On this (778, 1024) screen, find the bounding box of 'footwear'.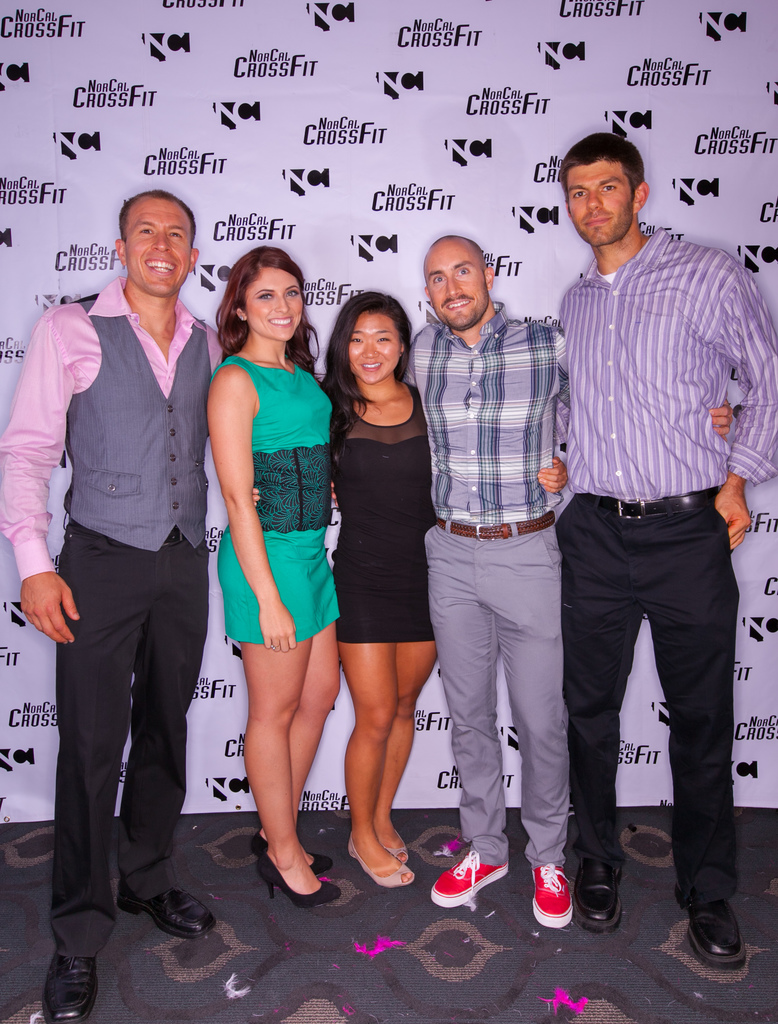
Bounding box: select_region(117, 889, 213, 945).
